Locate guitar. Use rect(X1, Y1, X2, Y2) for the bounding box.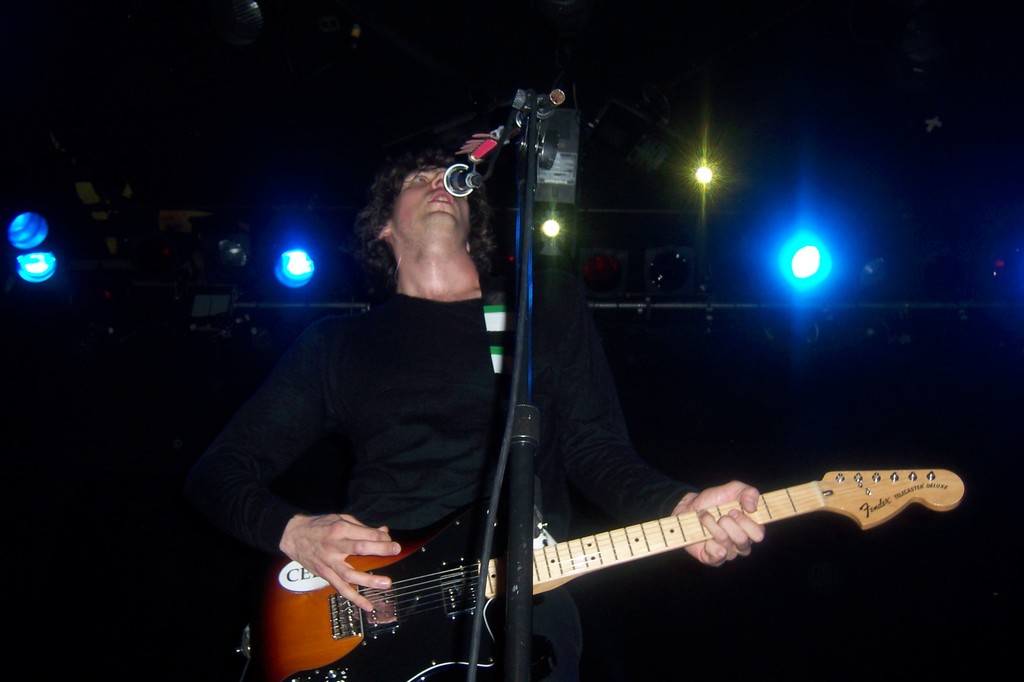
rect(247, 467, 966, 681).
